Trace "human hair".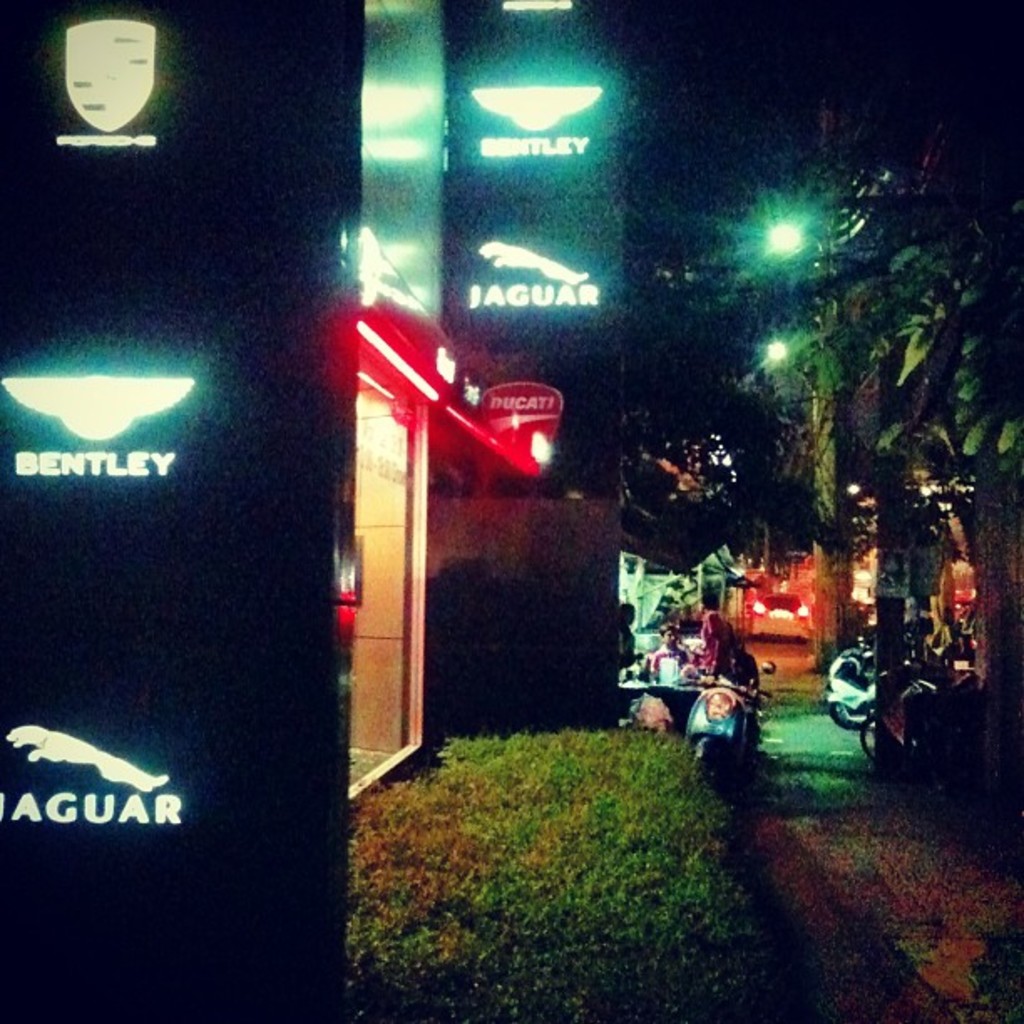
Traced to 654:619:679:631.
